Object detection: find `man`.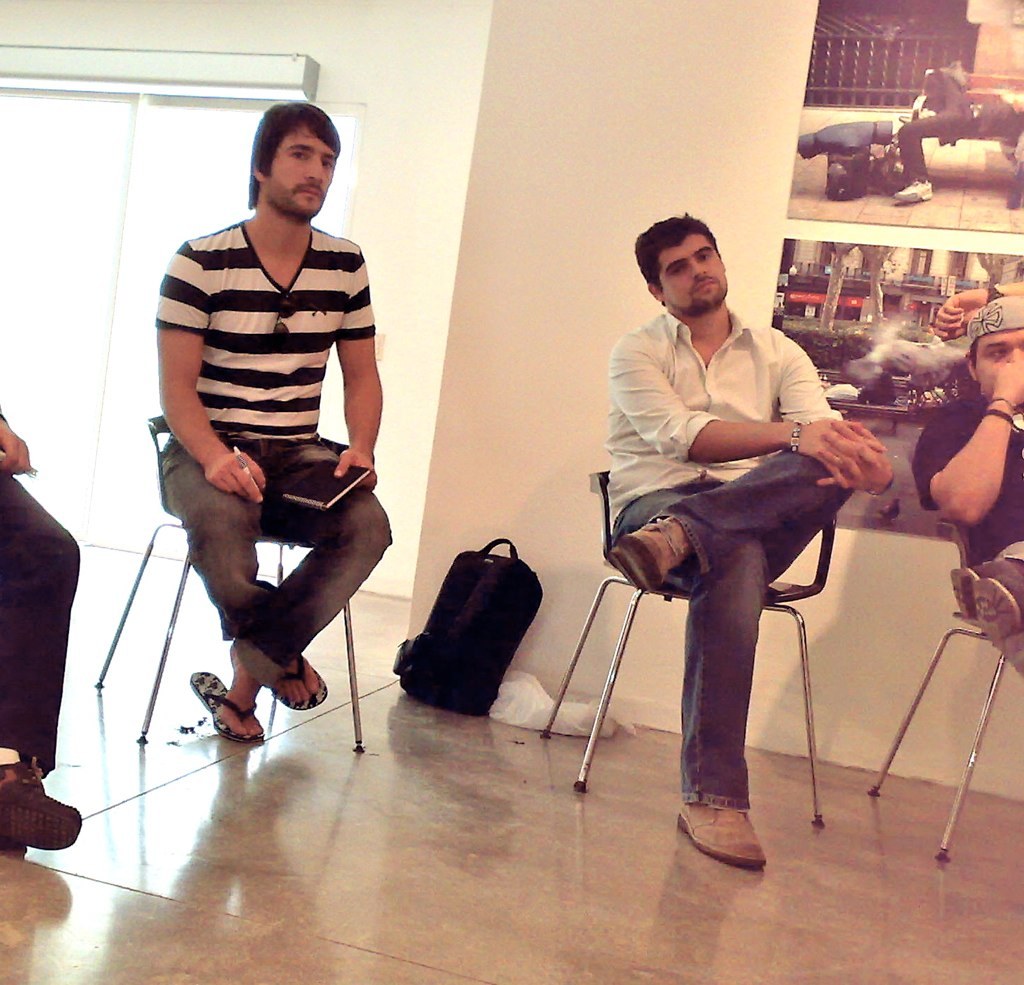
<box>153,101,394,742</box>.
